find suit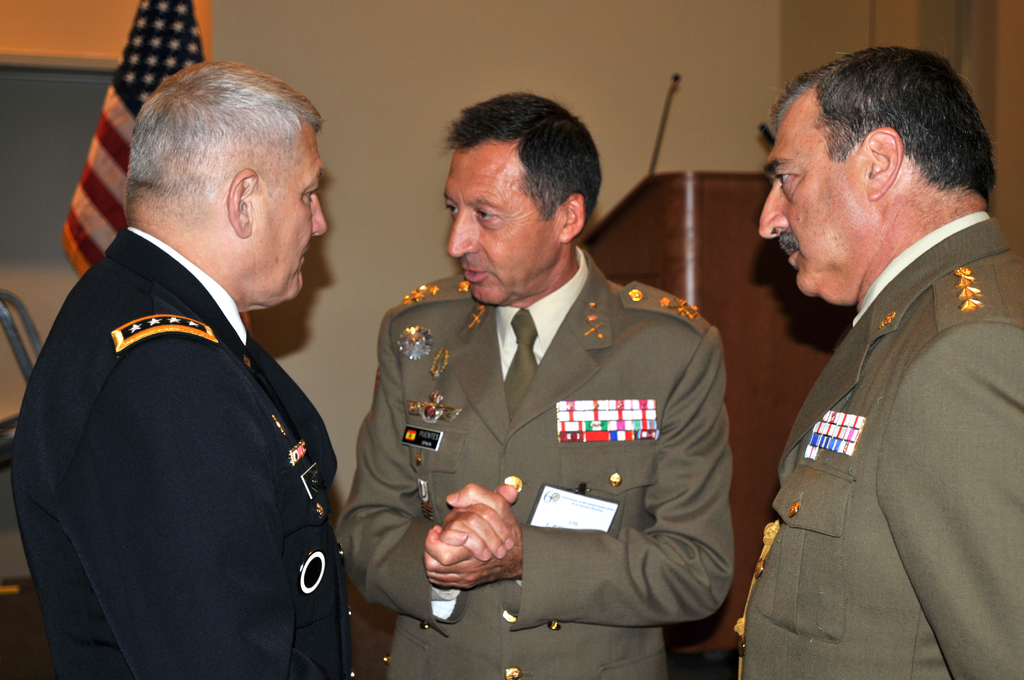
[x1=737, y1=206, x2=1023, y2=679]
